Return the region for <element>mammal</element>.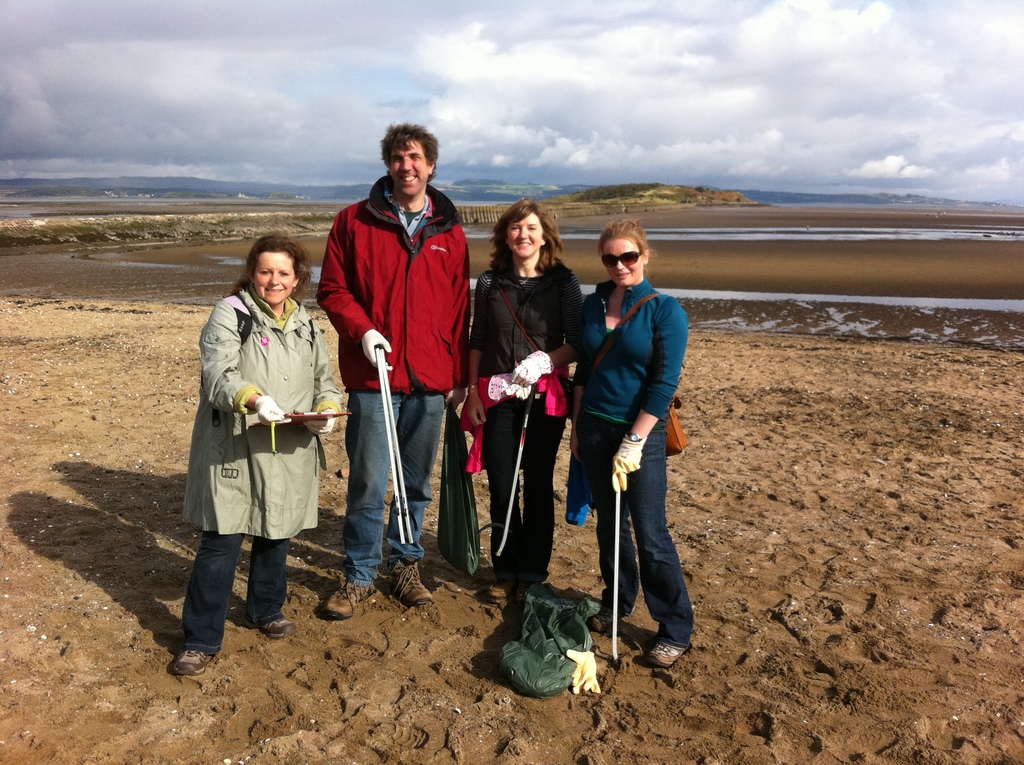
pyautogui.locateOnScreen(574, 218, 698, 670).
